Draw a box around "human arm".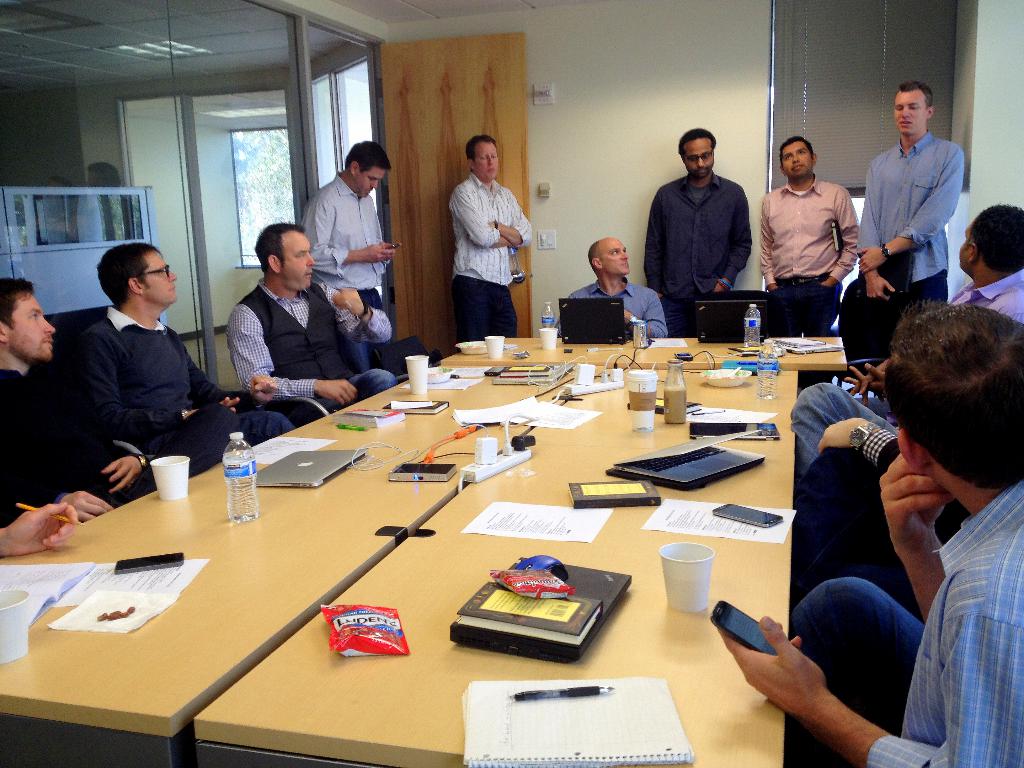
bbox=(876, 454, 952, 621).
